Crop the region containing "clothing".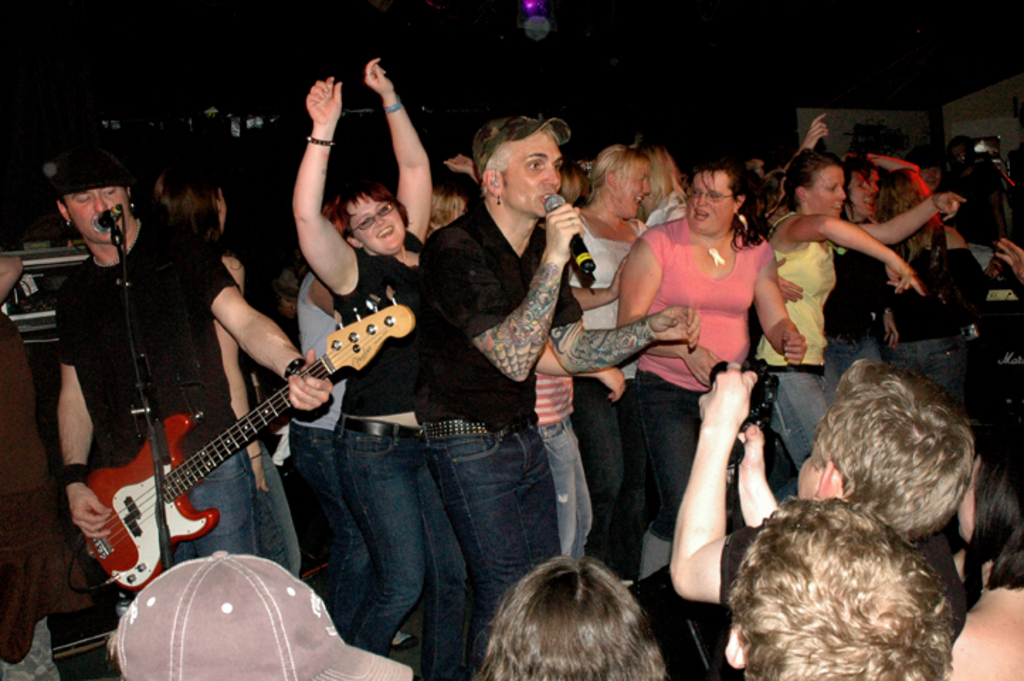
Crop region: bbox(174, 437, 251, 567).
